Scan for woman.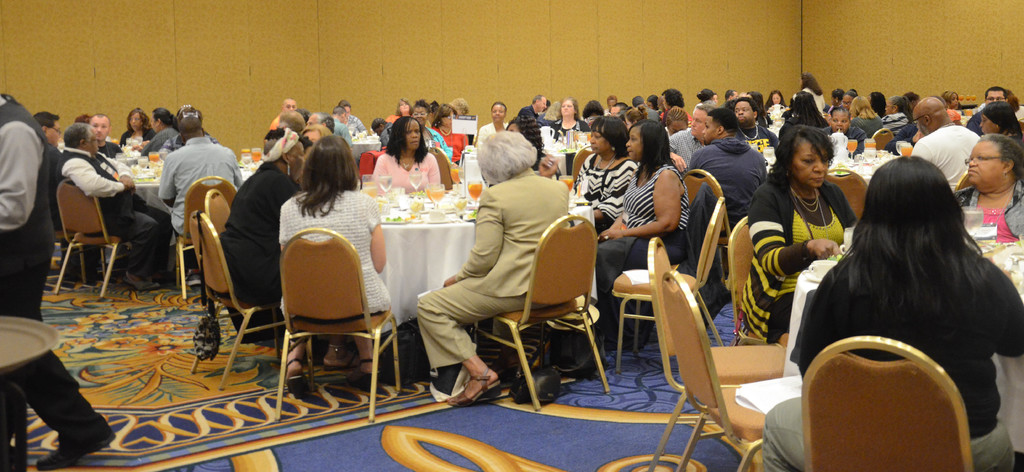
Scan result: [left=973, top=99, right=1023, bottom=144].
